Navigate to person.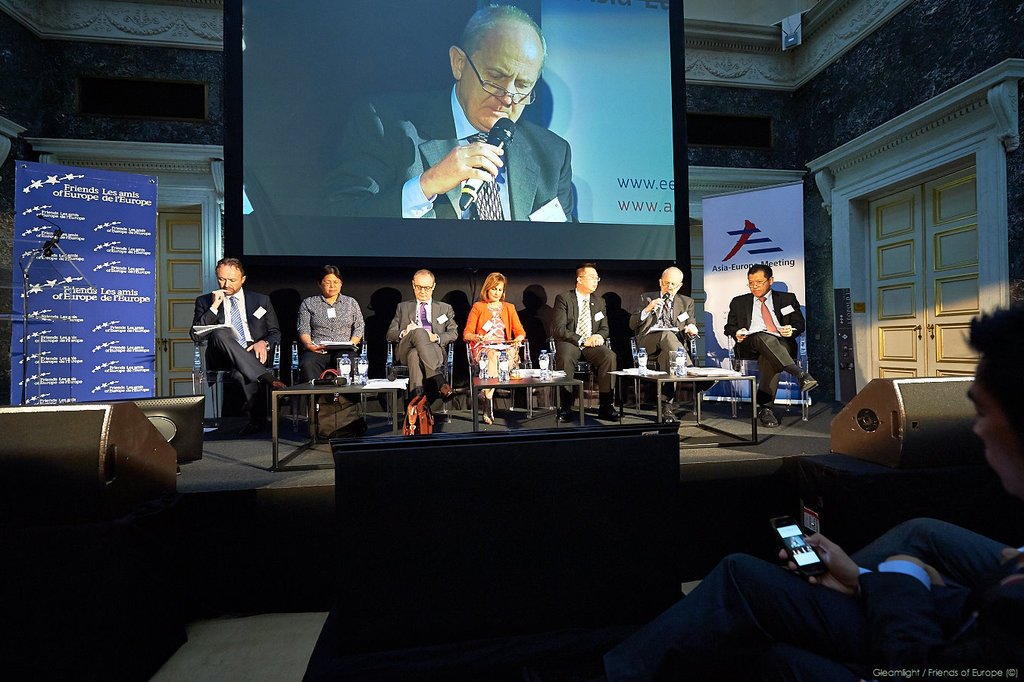
Navigation target: <bbox>461, 270, 531, 421</bbox>.
